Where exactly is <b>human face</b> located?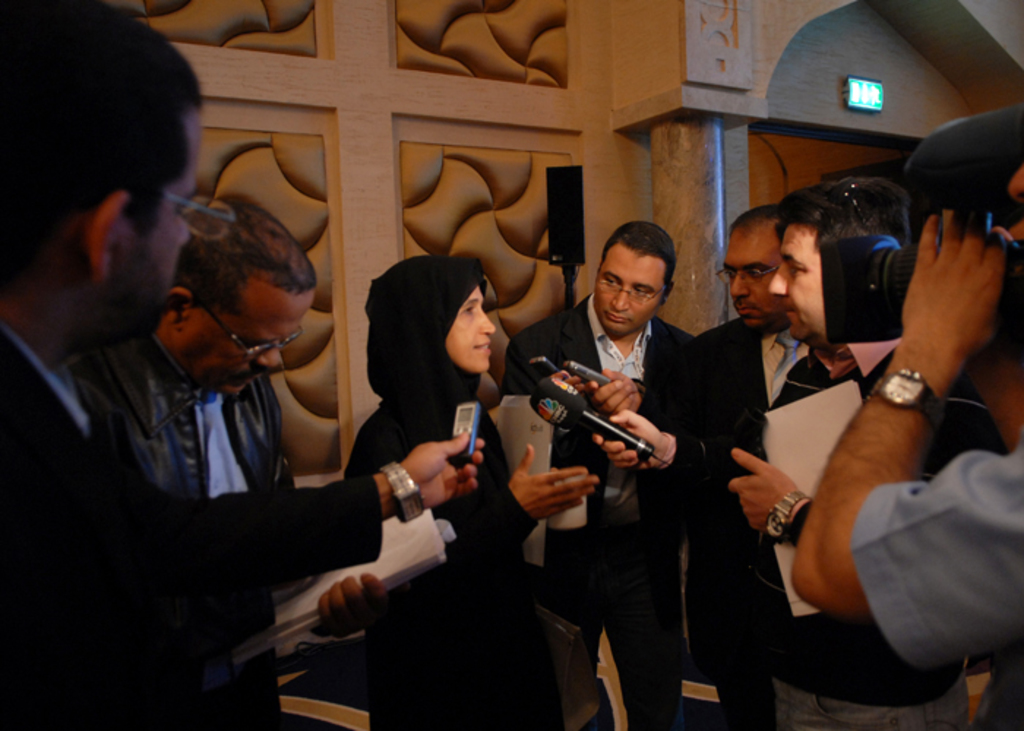
Its bounding box is bbox=(762, 227, 828, 352).
